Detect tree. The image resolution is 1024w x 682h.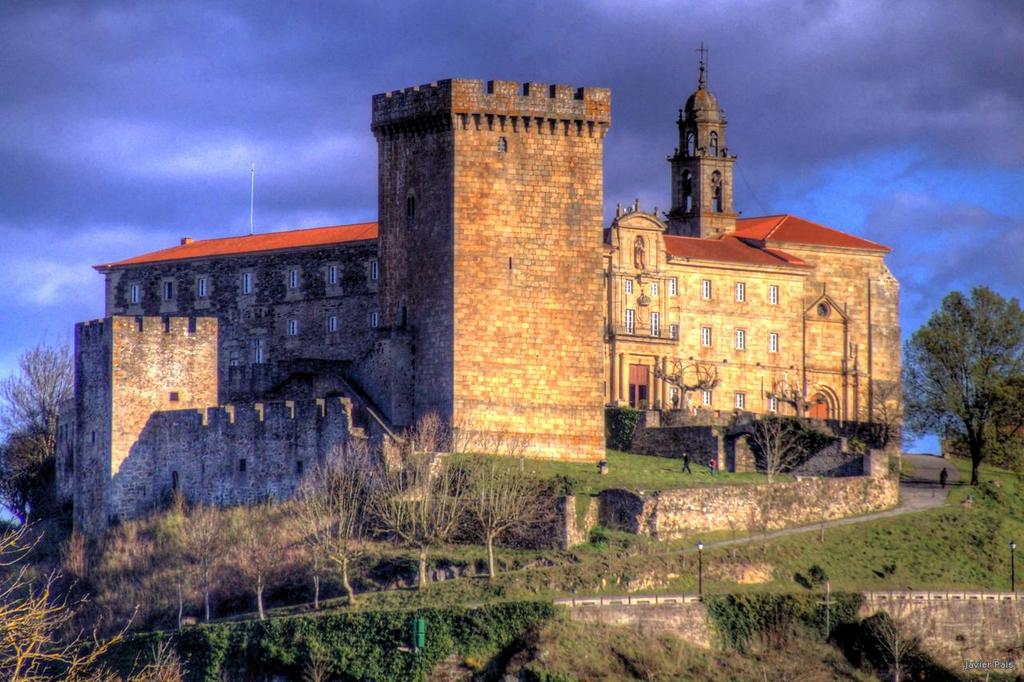
646,356,721,407.
